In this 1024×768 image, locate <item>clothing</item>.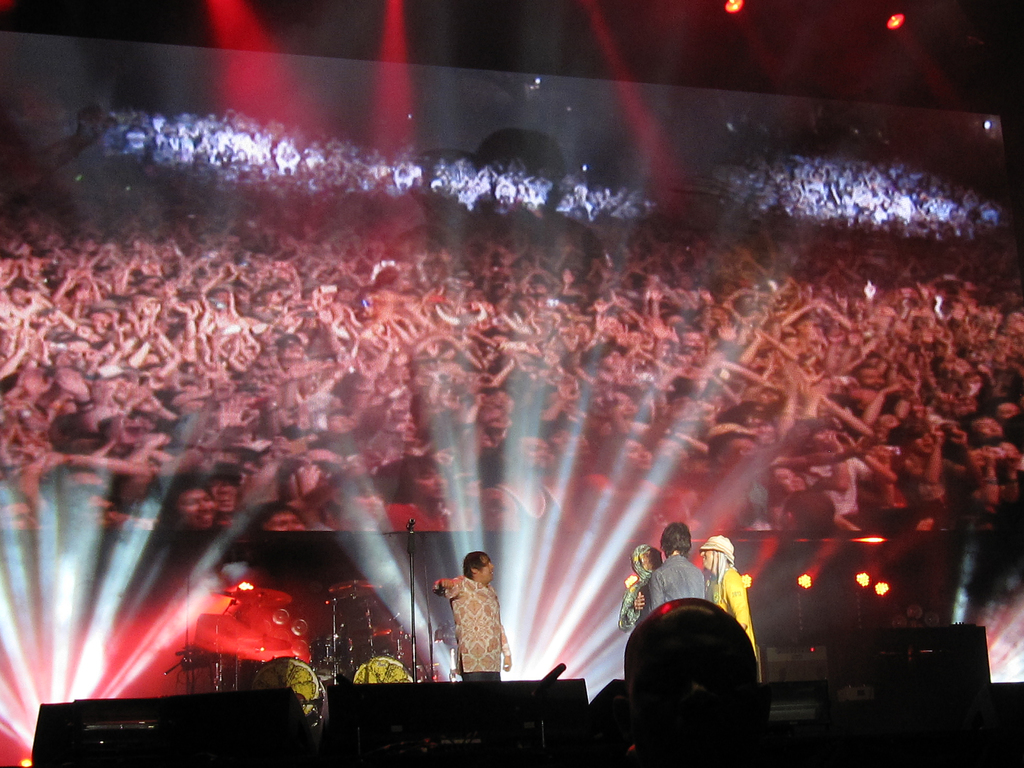
Bounding box: 707, 570, 757, 660.
